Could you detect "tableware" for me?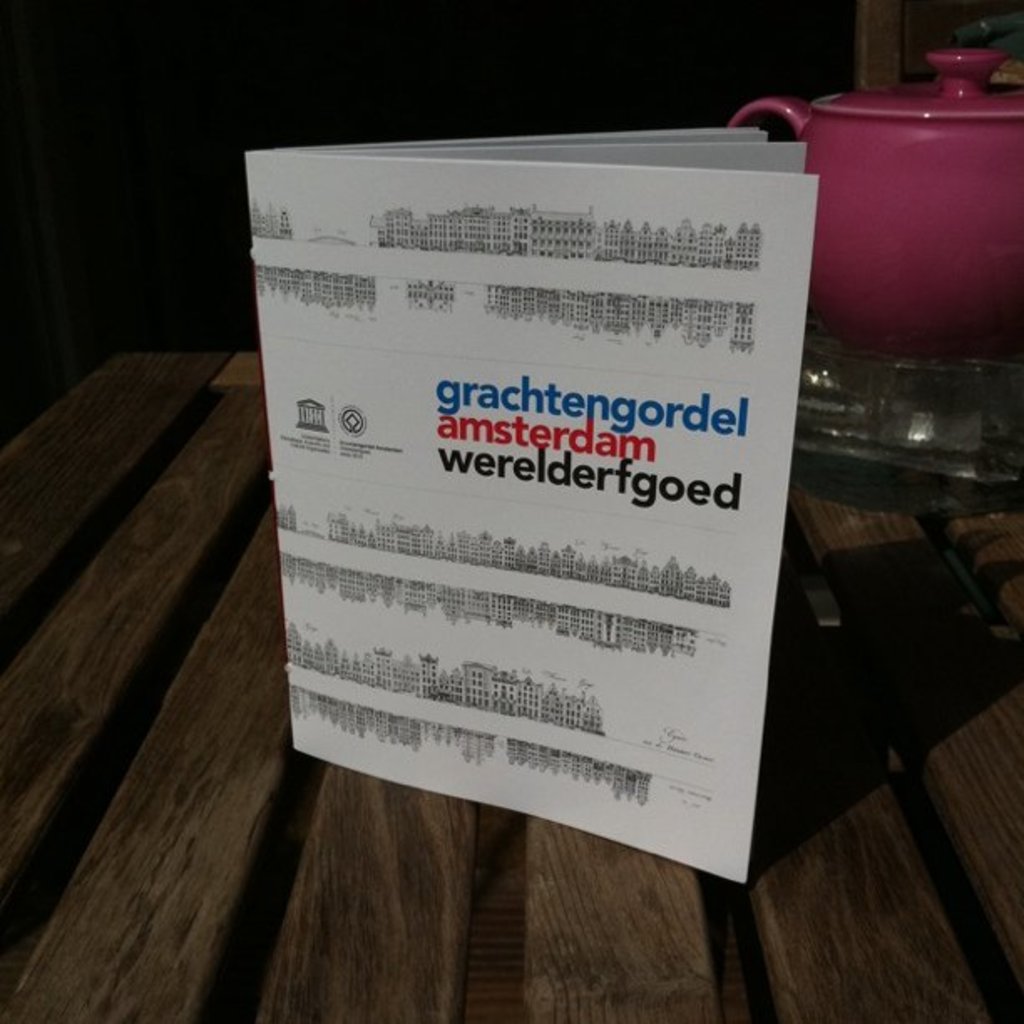
Detection result: [left=723, top=37, right=1022, bottom=370].
